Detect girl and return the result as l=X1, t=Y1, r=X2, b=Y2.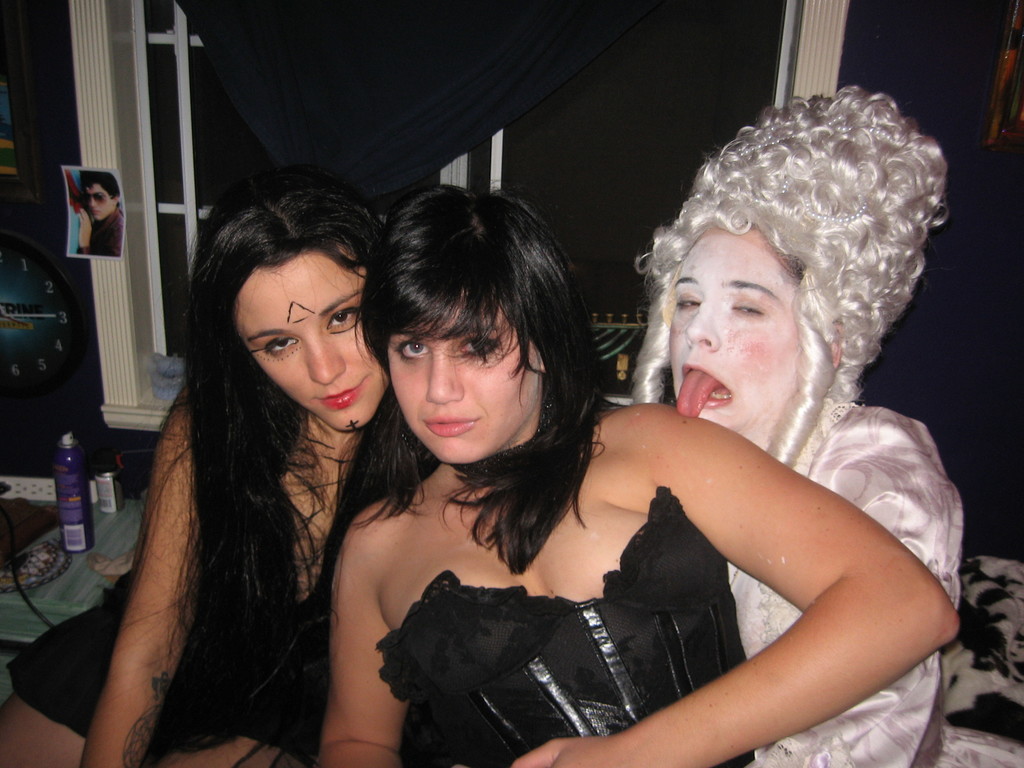
l=1, t=161, r=383, b=767.
